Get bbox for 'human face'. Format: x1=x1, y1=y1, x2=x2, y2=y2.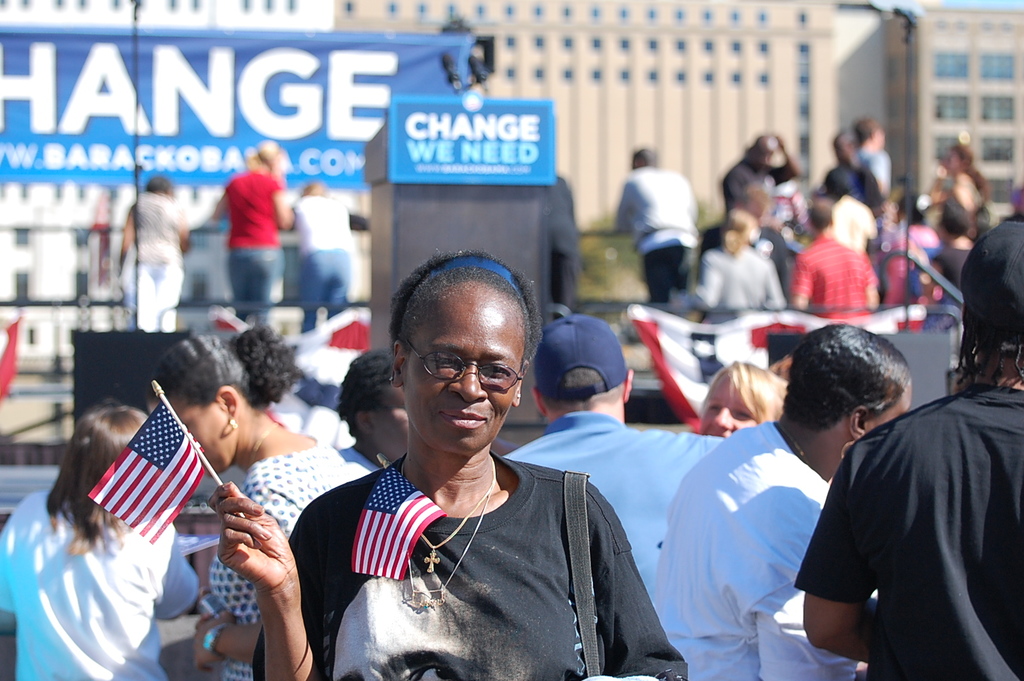
x1=861, y1=379, x2=914, y2=428.
